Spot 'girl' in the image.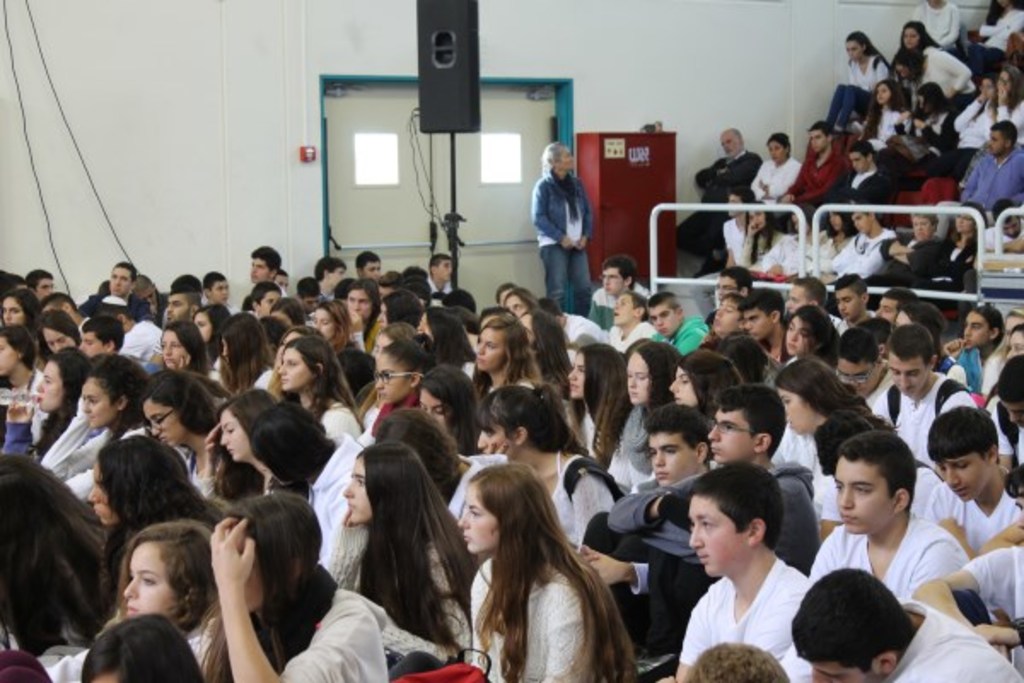
'girl' found at 898,48,978,106.
